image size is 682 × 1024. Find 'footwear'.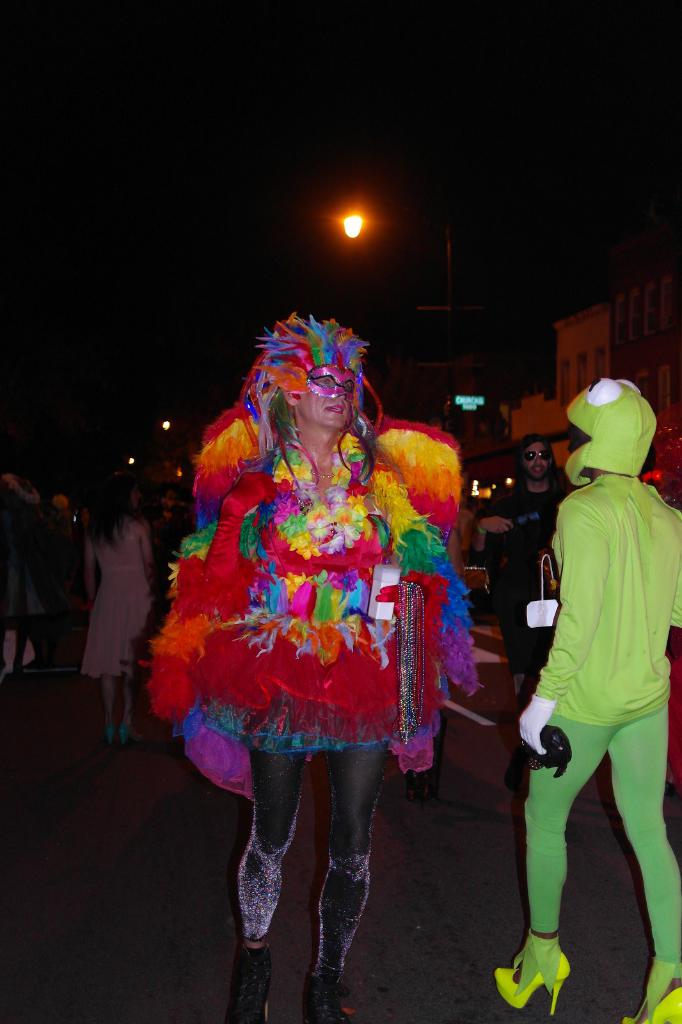
{"left": 103, "top": 726, "right": 117, "bottom": 749}.
